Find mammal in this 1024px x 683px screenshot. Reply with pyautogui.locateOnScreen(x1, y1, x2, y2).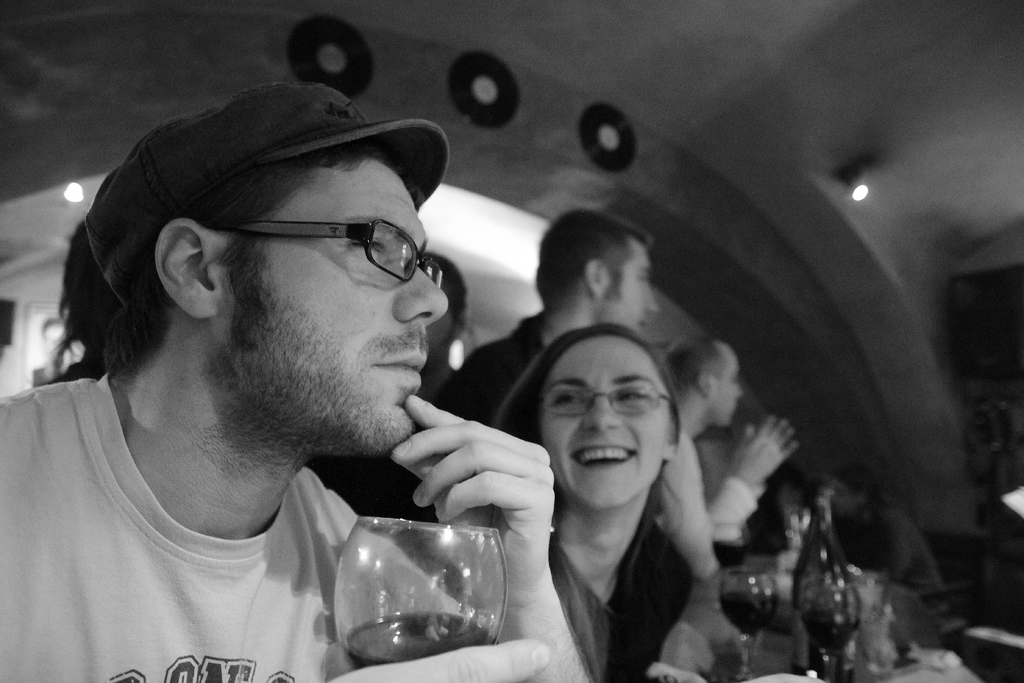
pyautogui.locateOnScreen(0, 77, 590, 682).
